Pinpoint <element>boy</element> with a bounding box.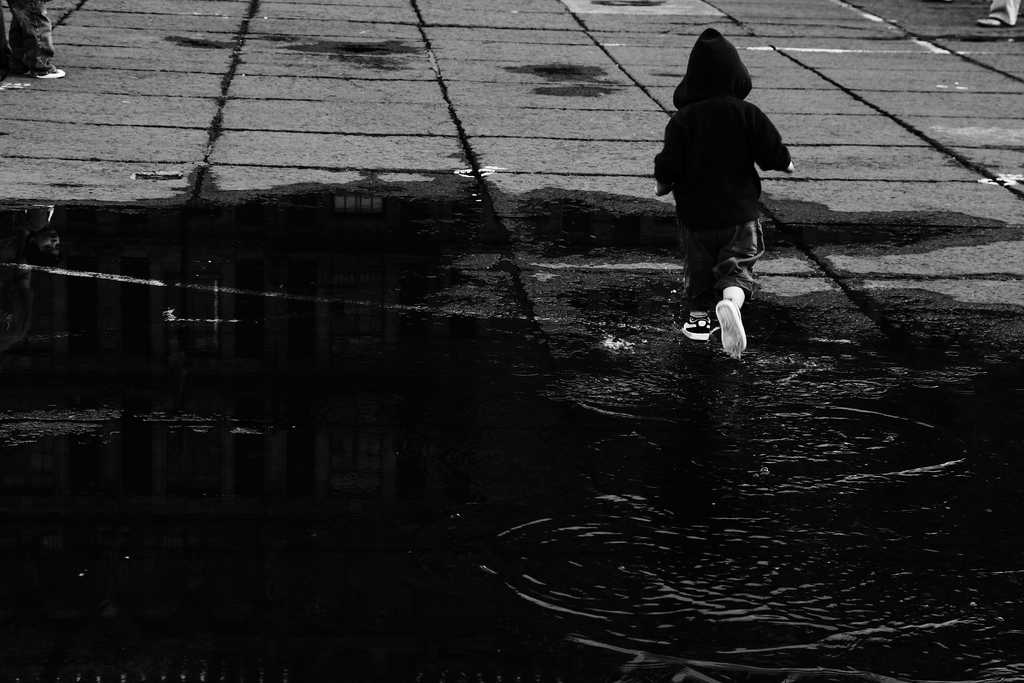
[x1=644, y1=15, x2=808, y2=362].
